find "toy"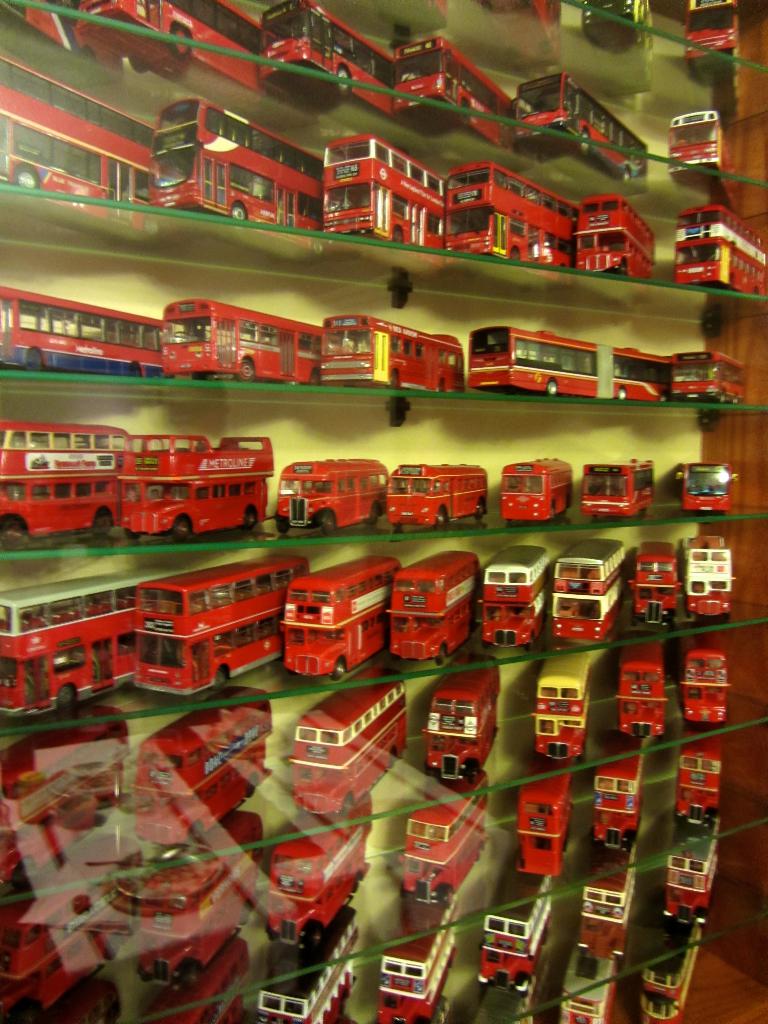
0:705:135:863
